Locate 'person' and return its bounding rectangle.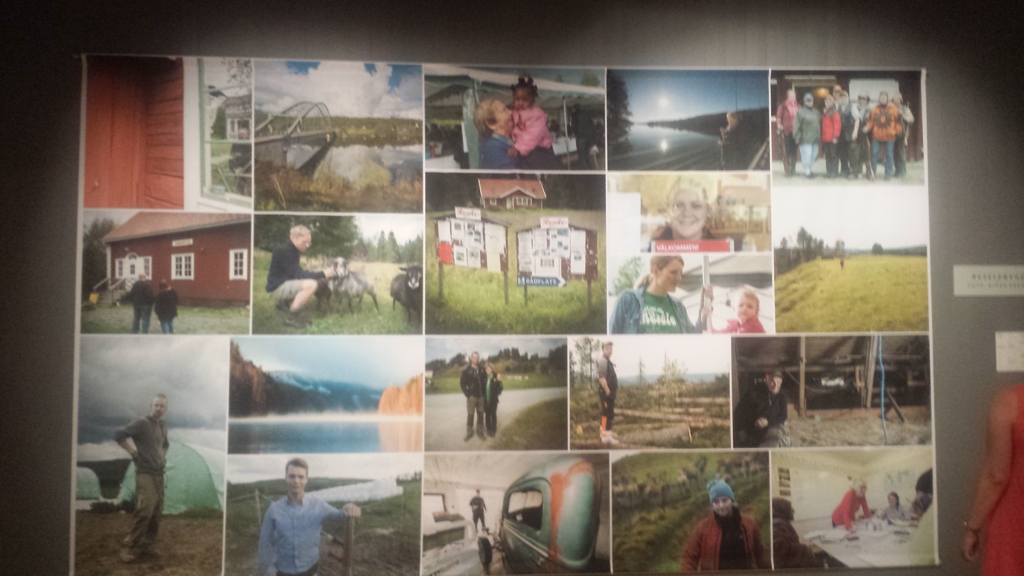
x1=719, y1=104, x2=755, y2=172.
